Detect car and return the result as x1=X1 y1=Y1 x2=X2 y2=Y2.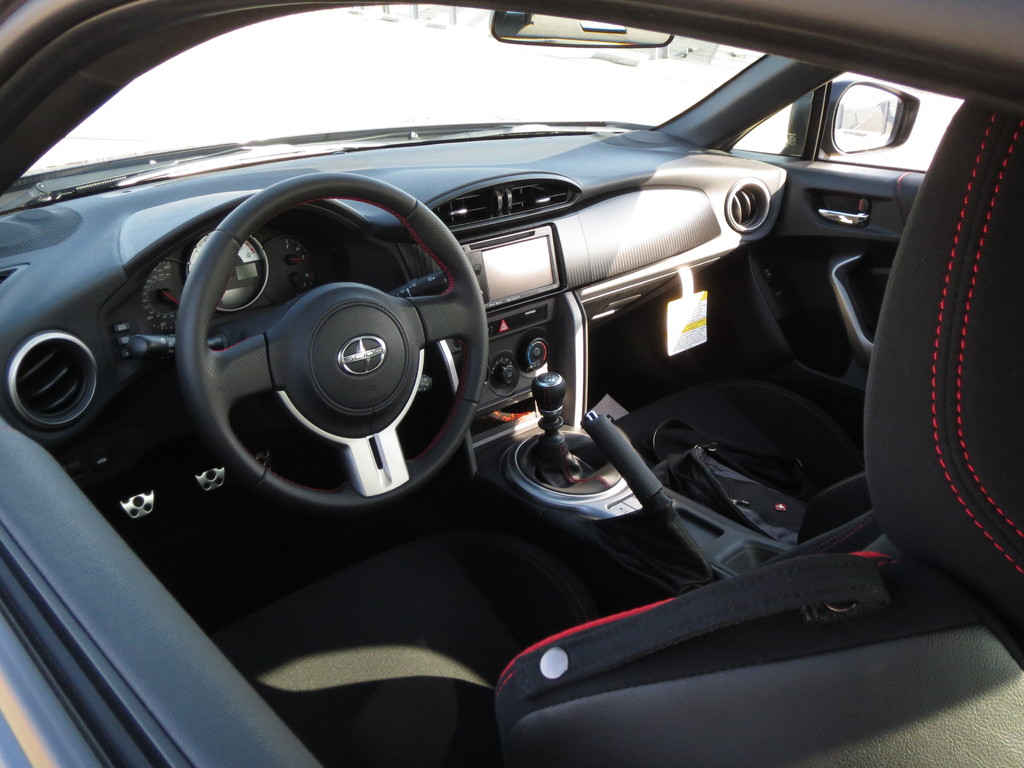
x1=22 y1=33 x2=996 y2=760.
